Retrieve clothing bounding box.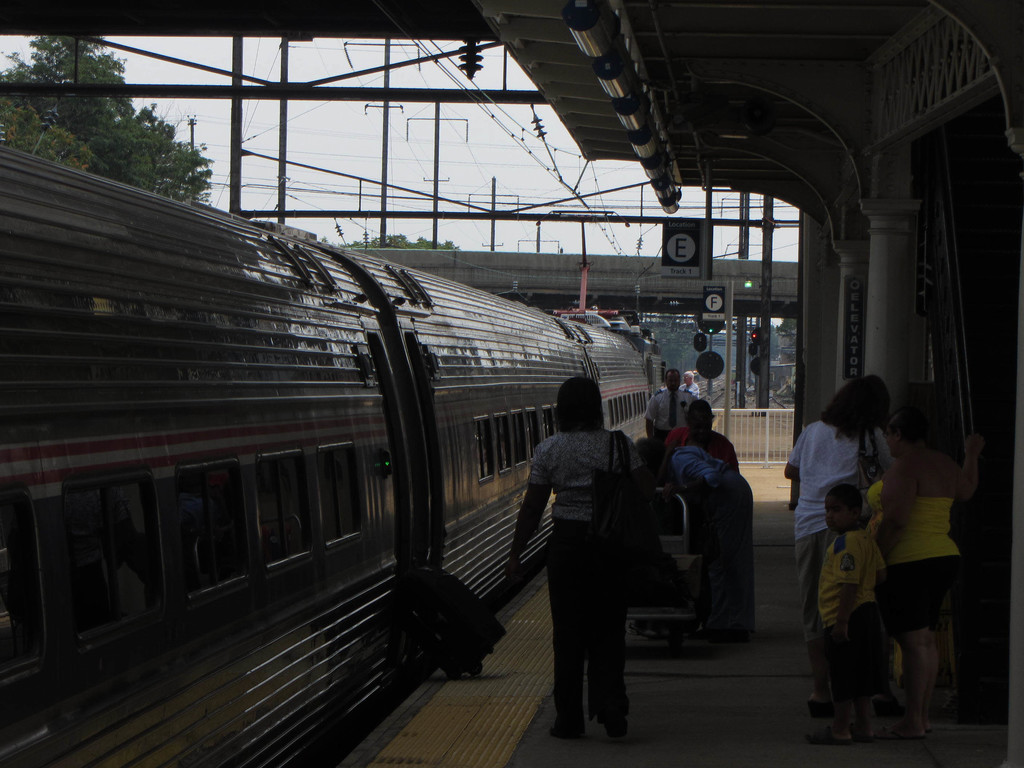
Bounding box: 808/534/887/694.
